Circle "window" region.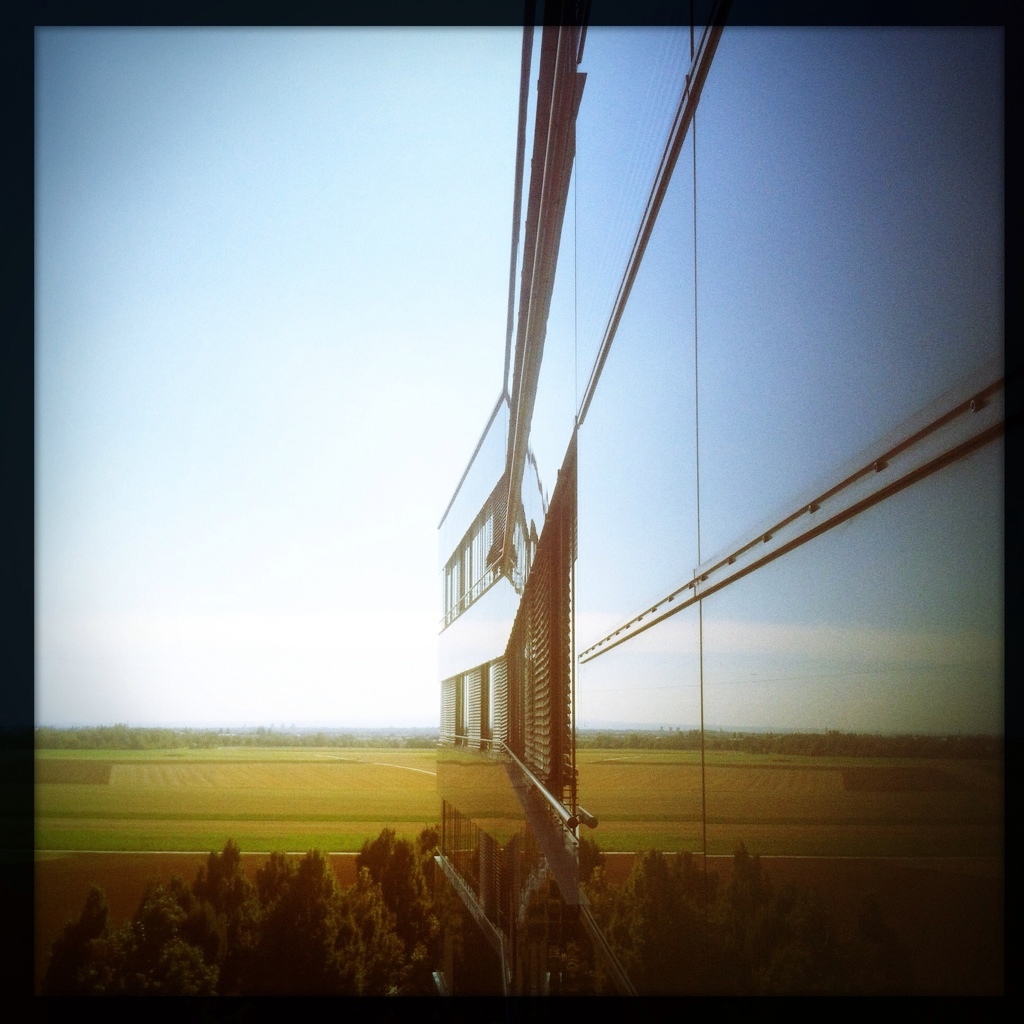
Region: 437,20,999,745.
